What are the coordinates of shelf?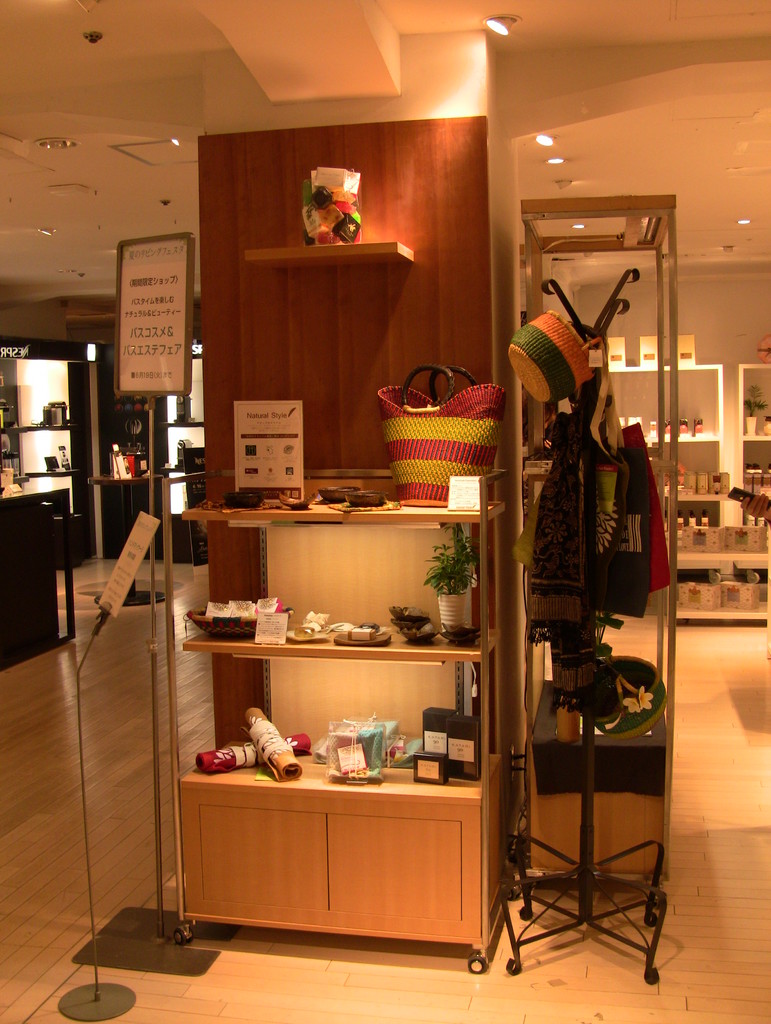
[588, 348, 733, 554].
